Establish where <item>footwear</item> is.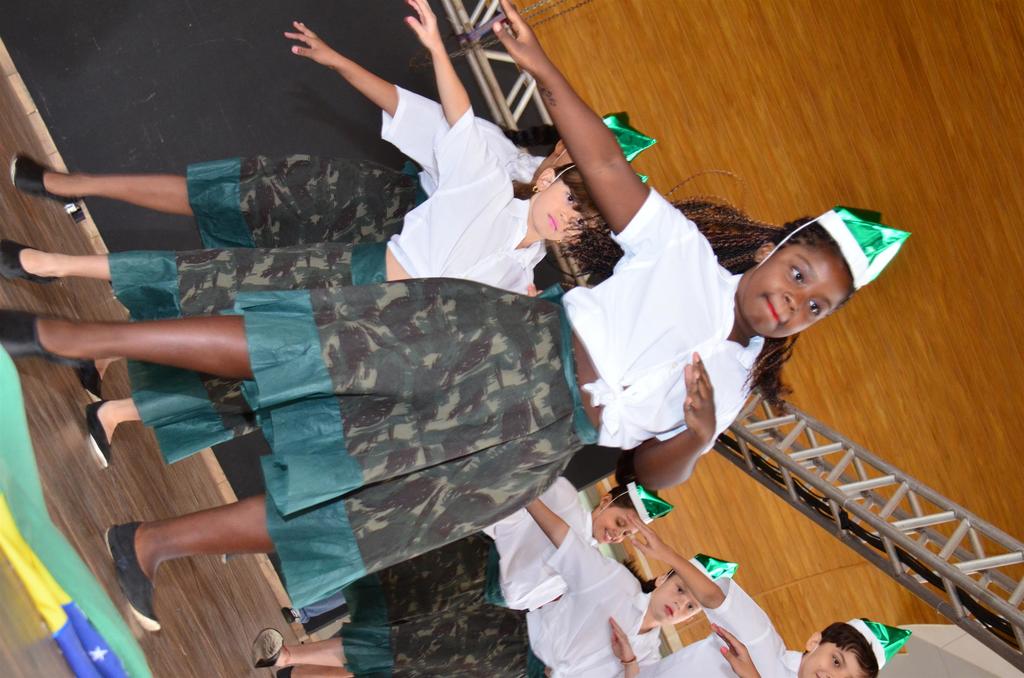
Established at (left=102, top=521, right=164, bottom=633).
